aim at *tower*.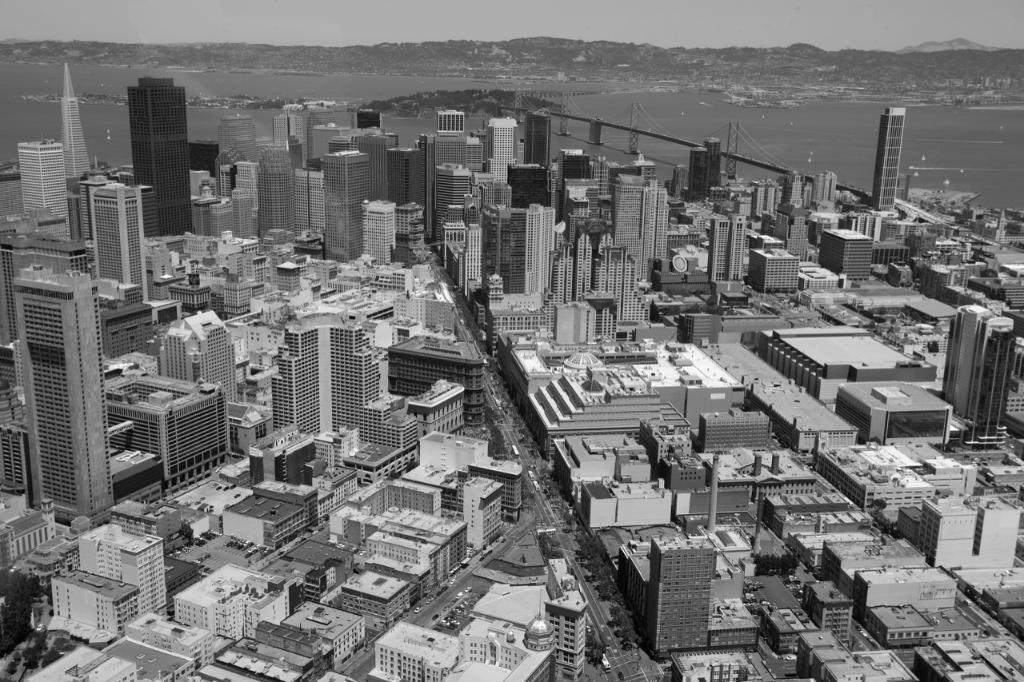
Aimed at region(705, 208, 749, 285).
